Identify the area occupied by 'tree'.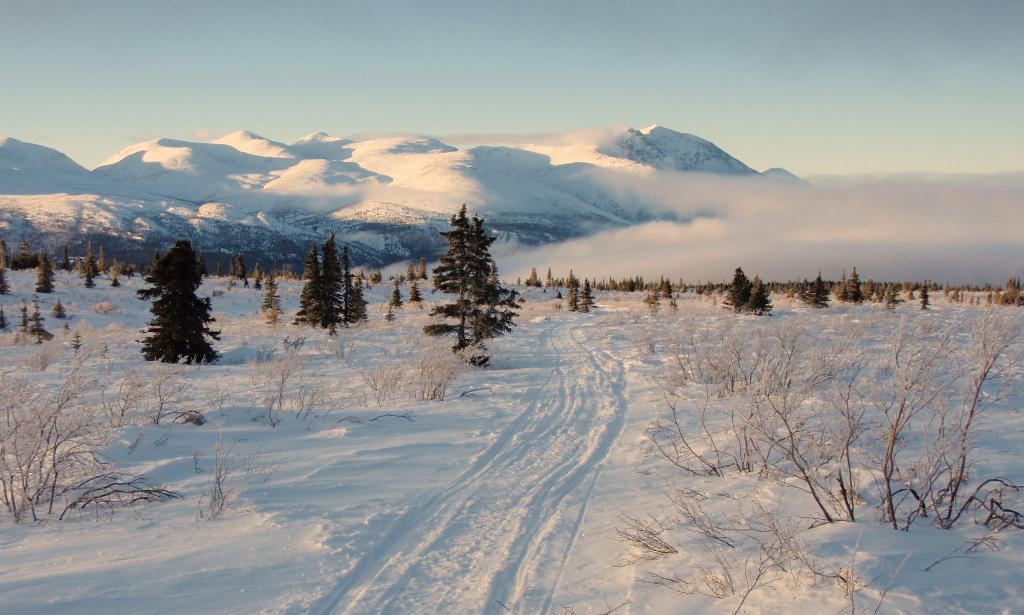
Area: 15 297 27 331.
